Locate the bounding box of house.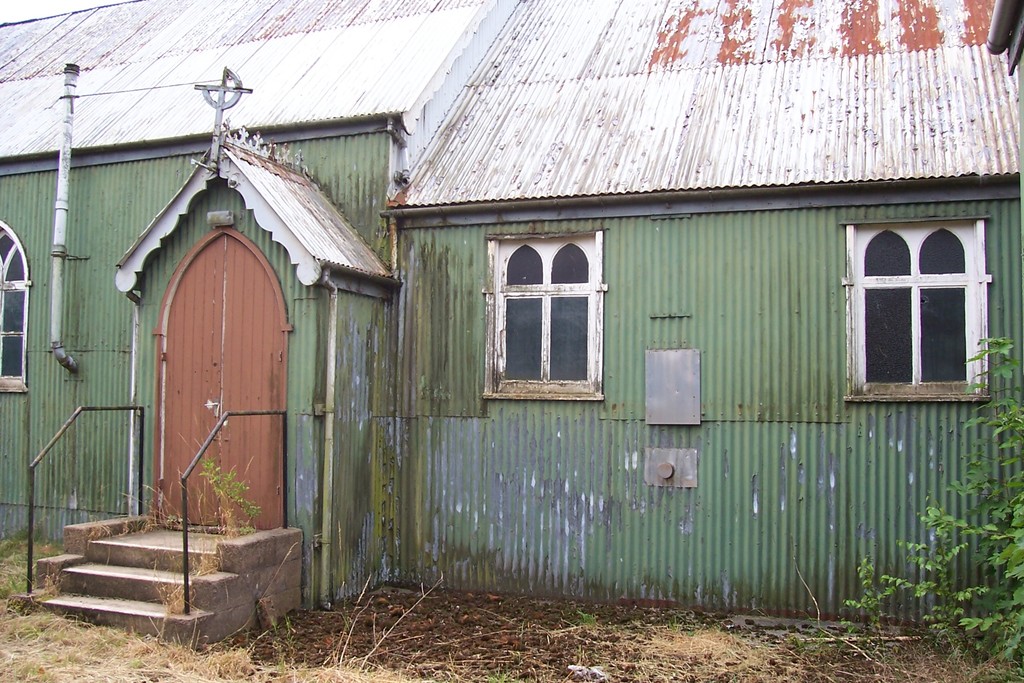
Bounding box: [x1=0, y1=0, x2=1023, y2=643].
